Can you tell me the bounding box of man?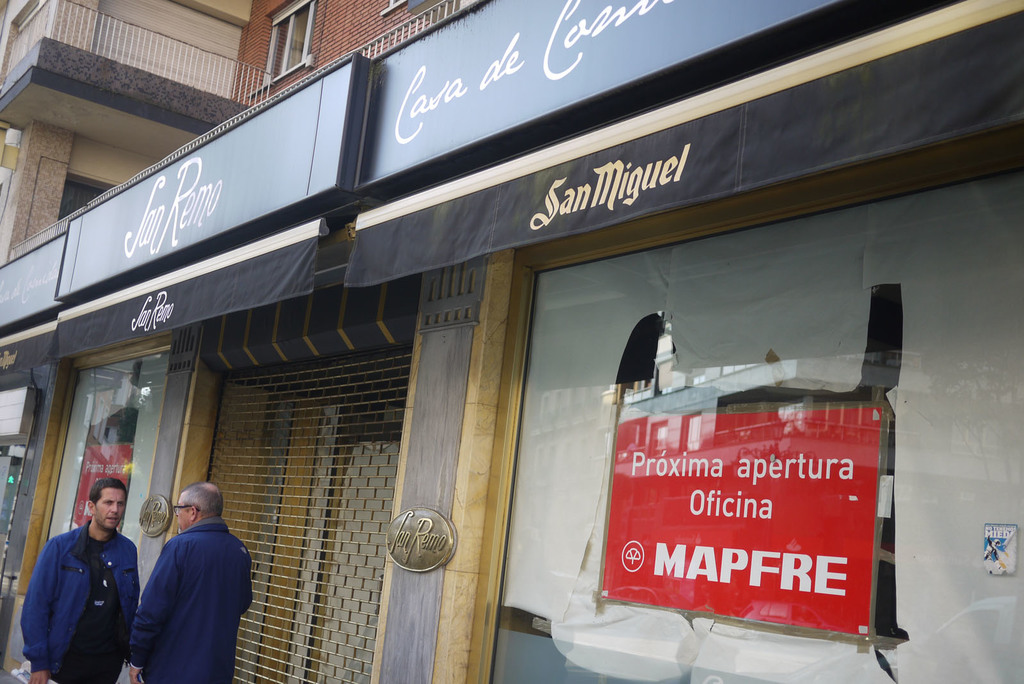
x1=19 y1=472 x2=144 y2=683.
